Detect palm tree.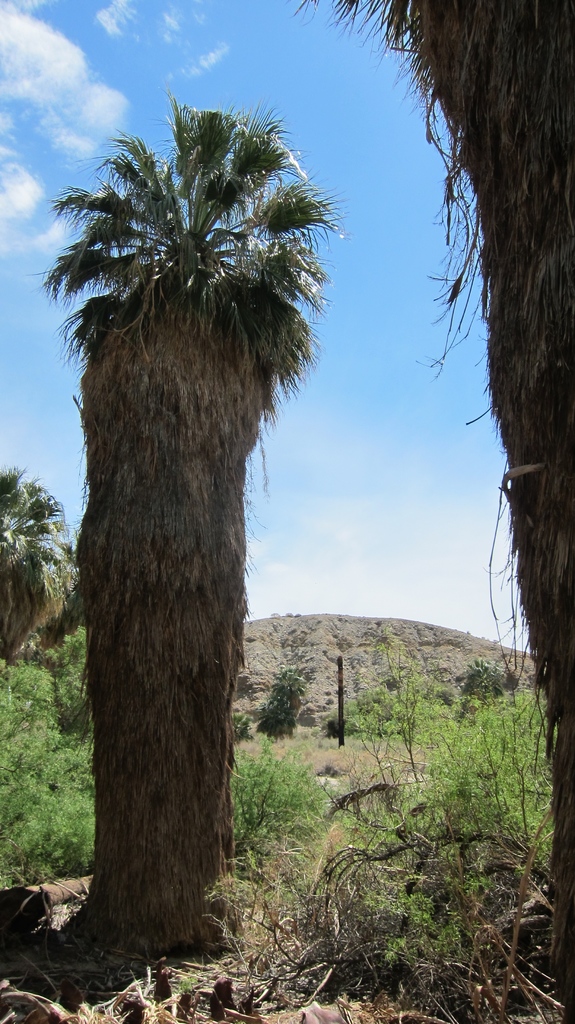
Detected at [0, 460, 97, 687].
